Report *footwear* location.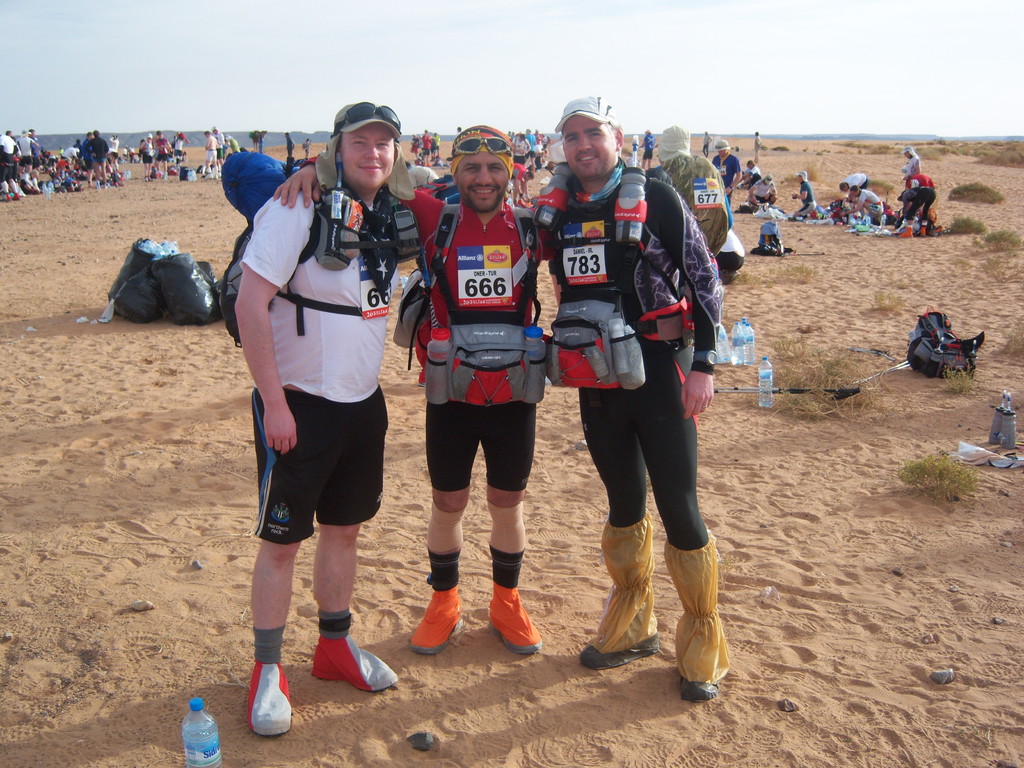
Report: BBox(483, 575, 543, 657).
